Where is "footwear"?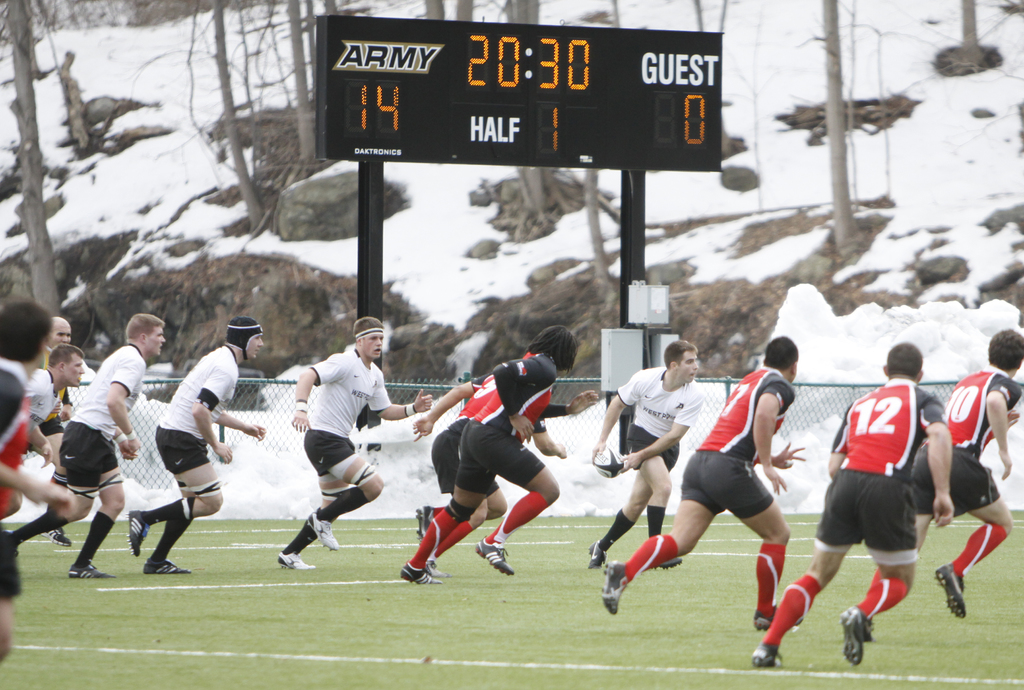
detection(583, 541, 613, 583).
